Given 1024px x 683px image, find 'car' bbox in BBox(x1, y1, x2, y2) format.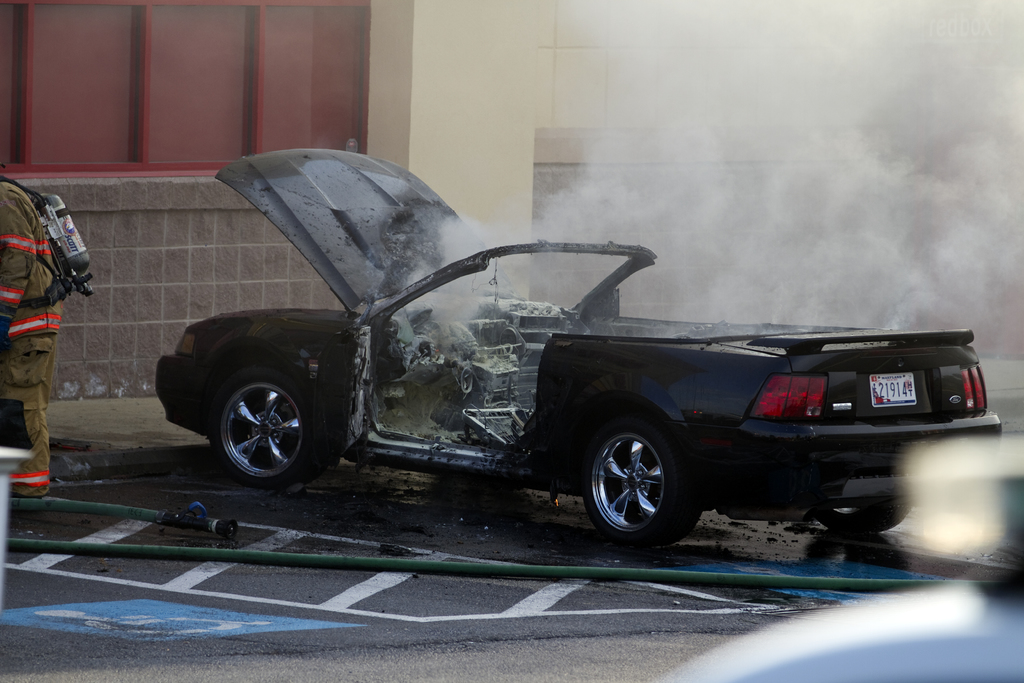
BBox(154, 147, 1003, 552).
